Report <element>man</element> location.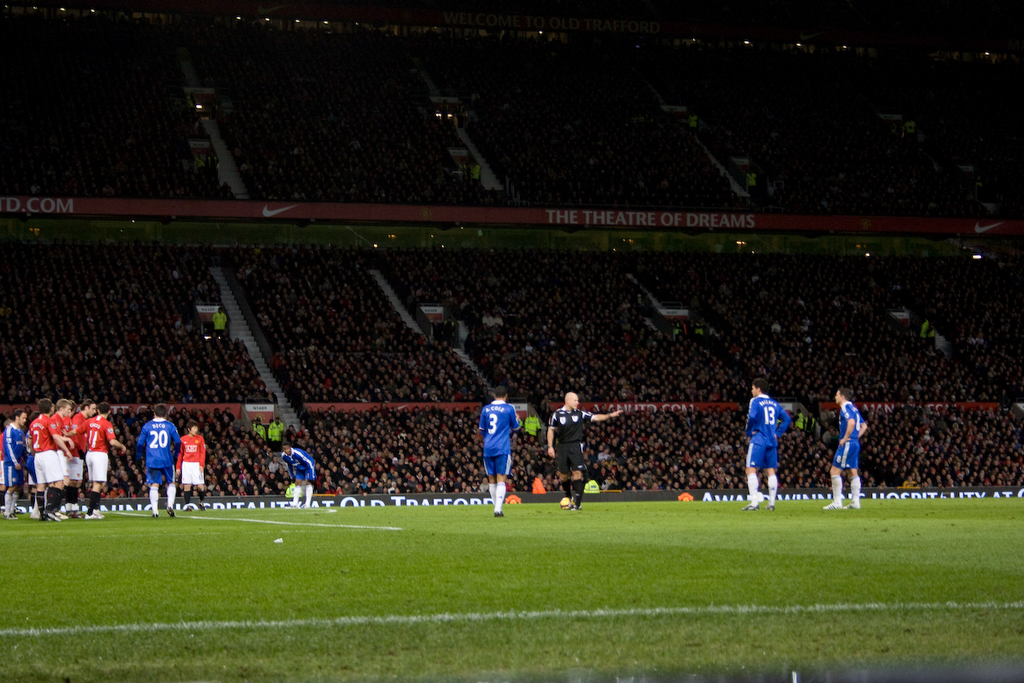
Report: crop(136, 407, 183, 518).
